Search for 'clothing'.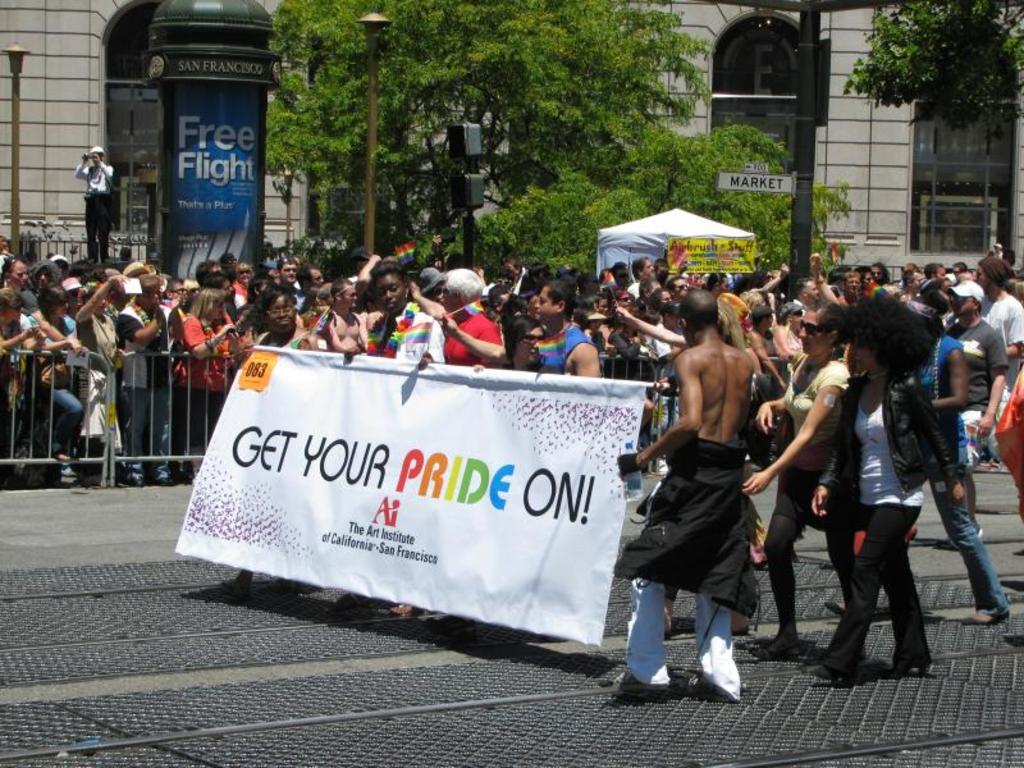
Found at crop(73, 157, 114, 256).
